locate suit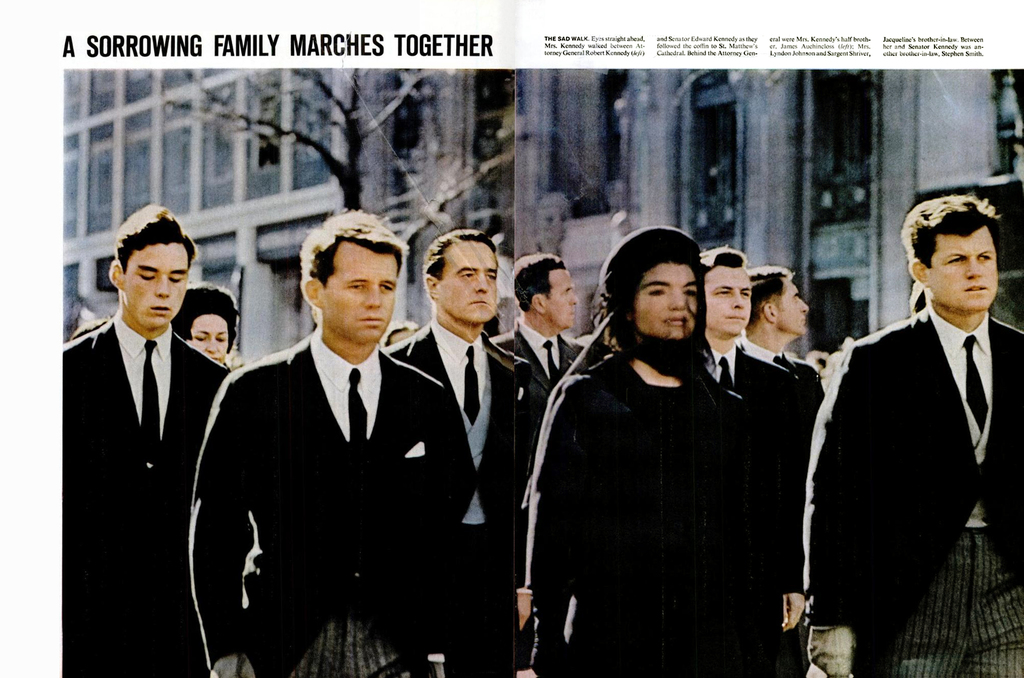
(left=65, top=315, right=232, bottom=677)
